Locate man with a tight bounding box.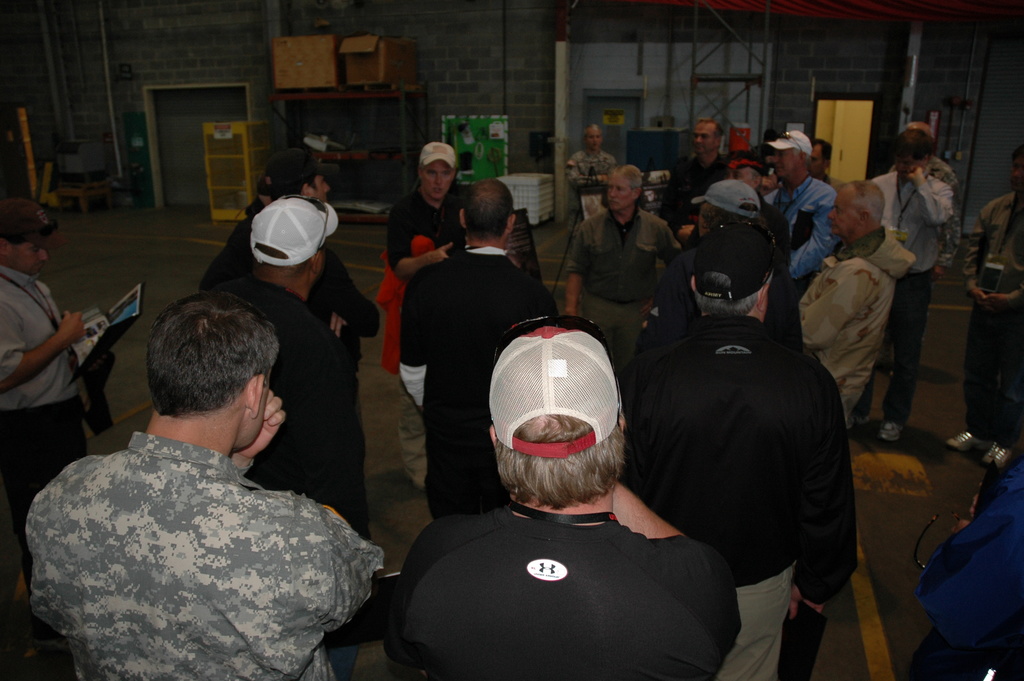
region(215, 188, 366, 552).
